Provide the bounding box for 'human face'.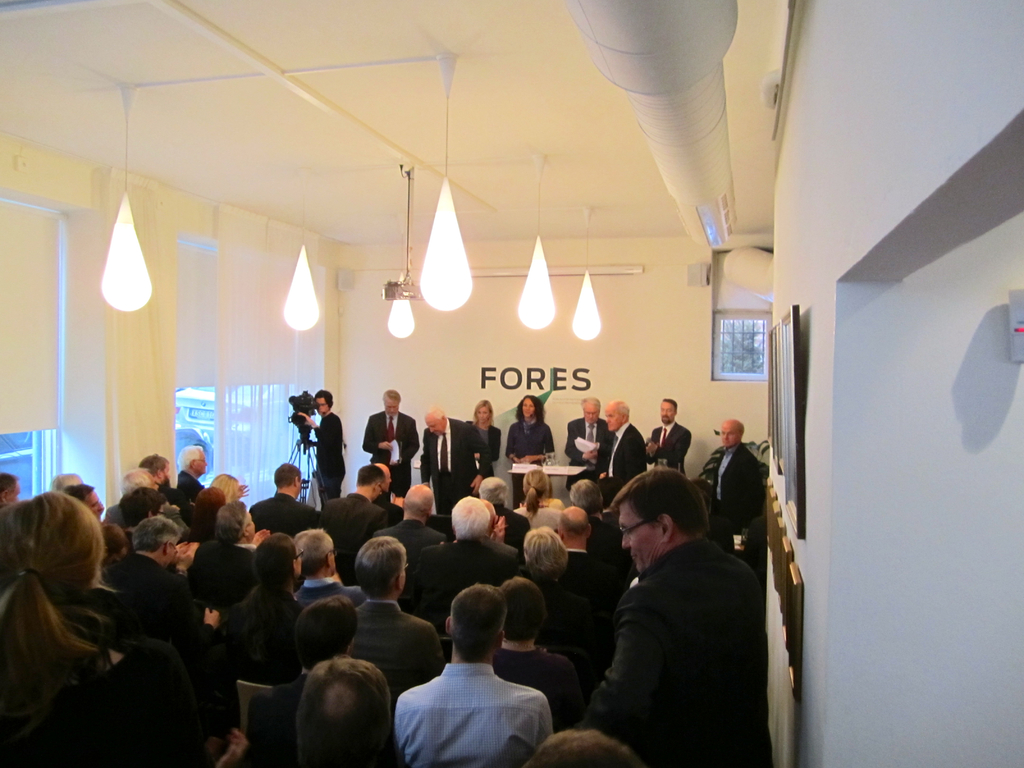
195/450/209/476.
